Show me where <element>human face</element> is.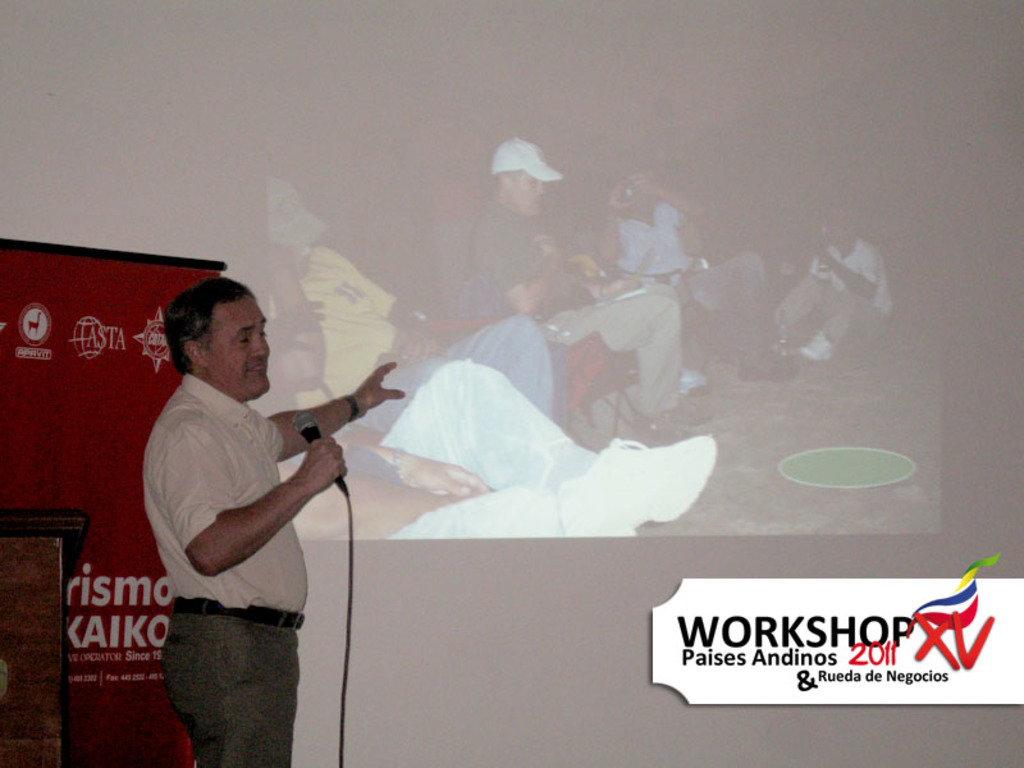
<element>human face</element> is at left=508, top=169, right=547, bottom=219.
